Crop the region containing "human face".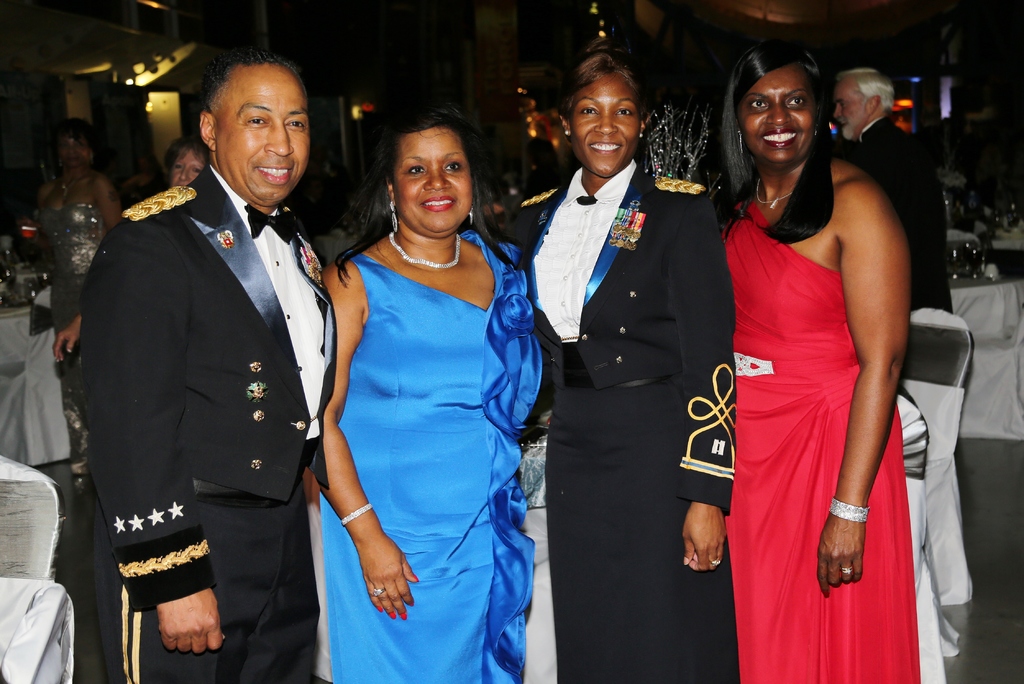
Crop region: Rect(568, 74, 639, 181).
